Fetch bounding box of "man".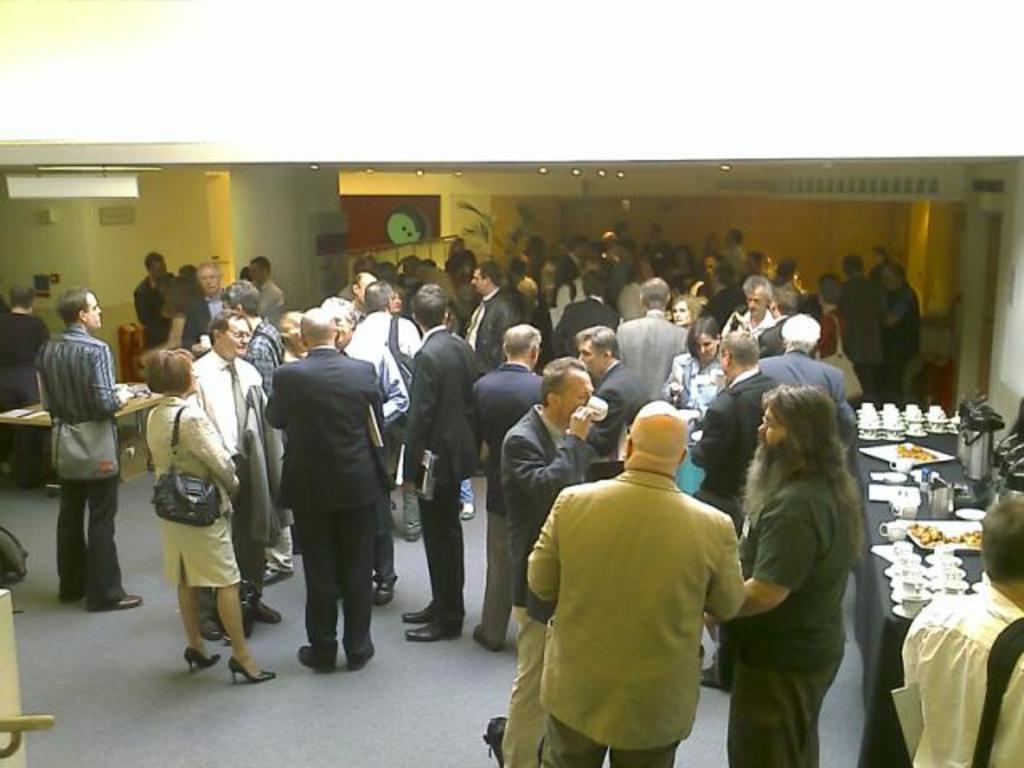
Bbox: 549,269,621,360.
